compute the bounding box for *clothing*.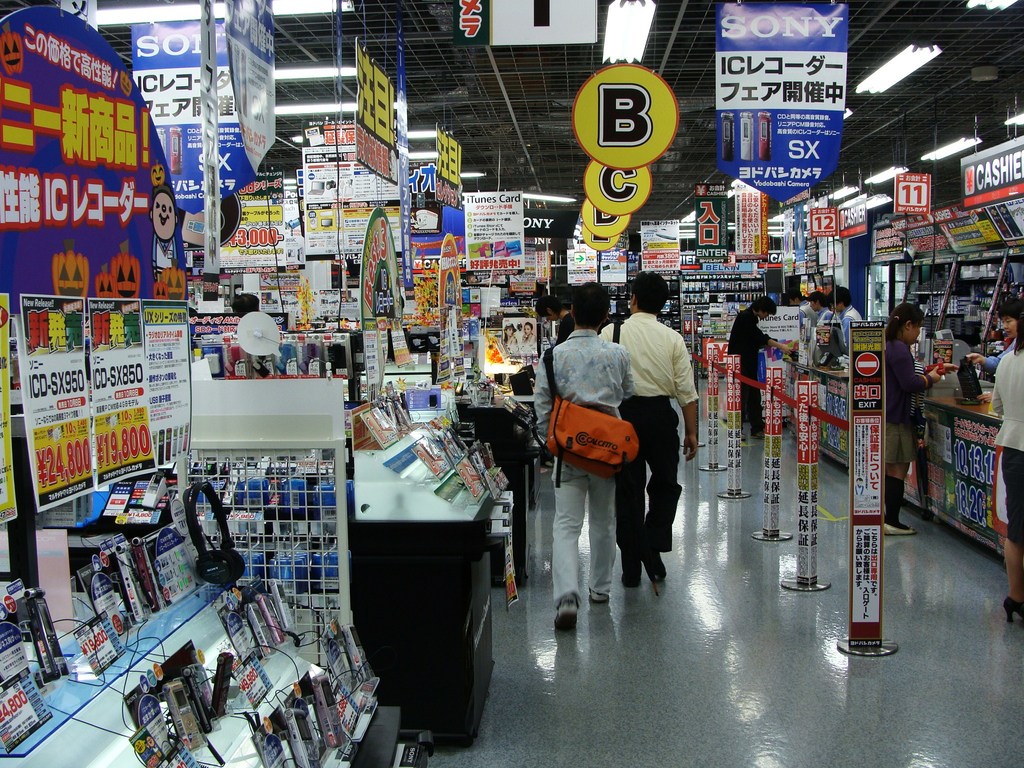
box=[988, 339, 1023, 545].
